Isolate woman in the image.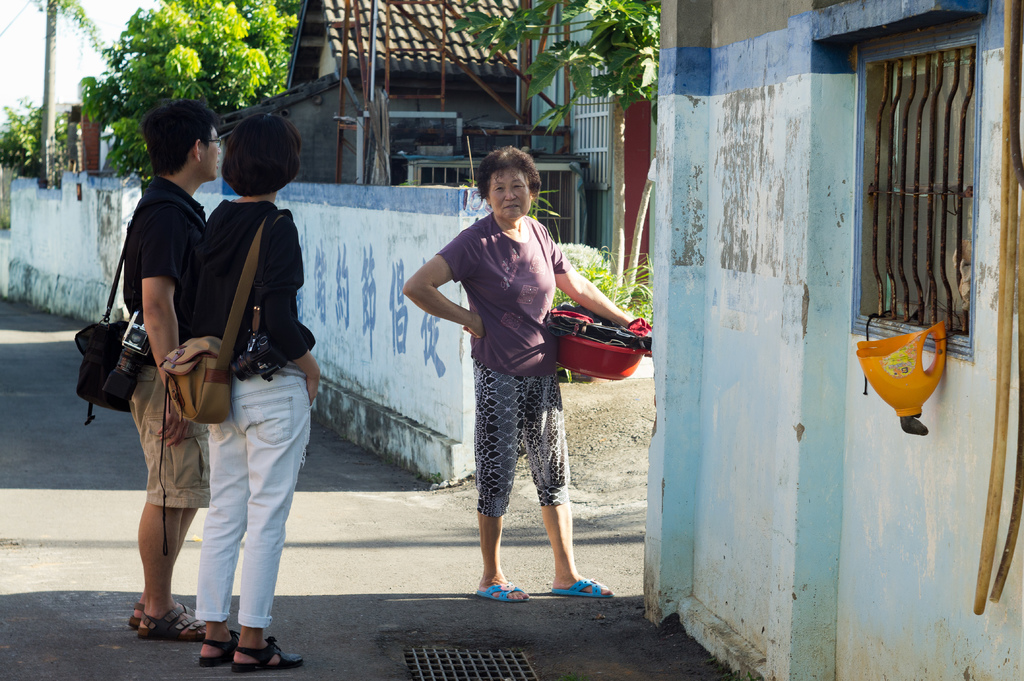
Isolated region: BBox(148, 111, 318, 659).
